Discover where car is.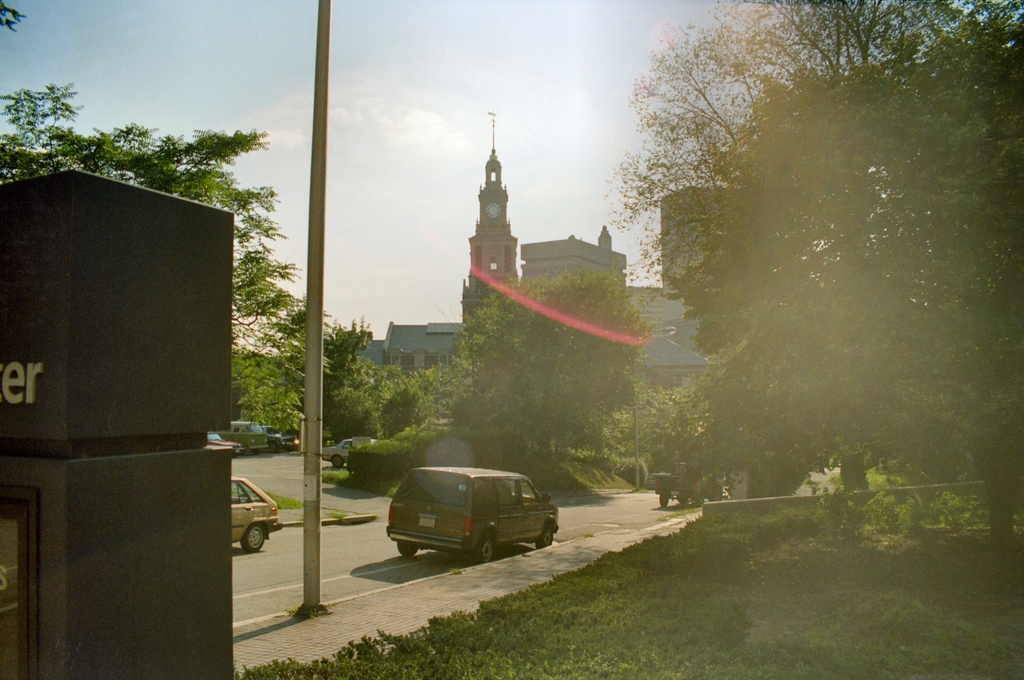
Discovered at bbox(232, 481, 287, 551).
